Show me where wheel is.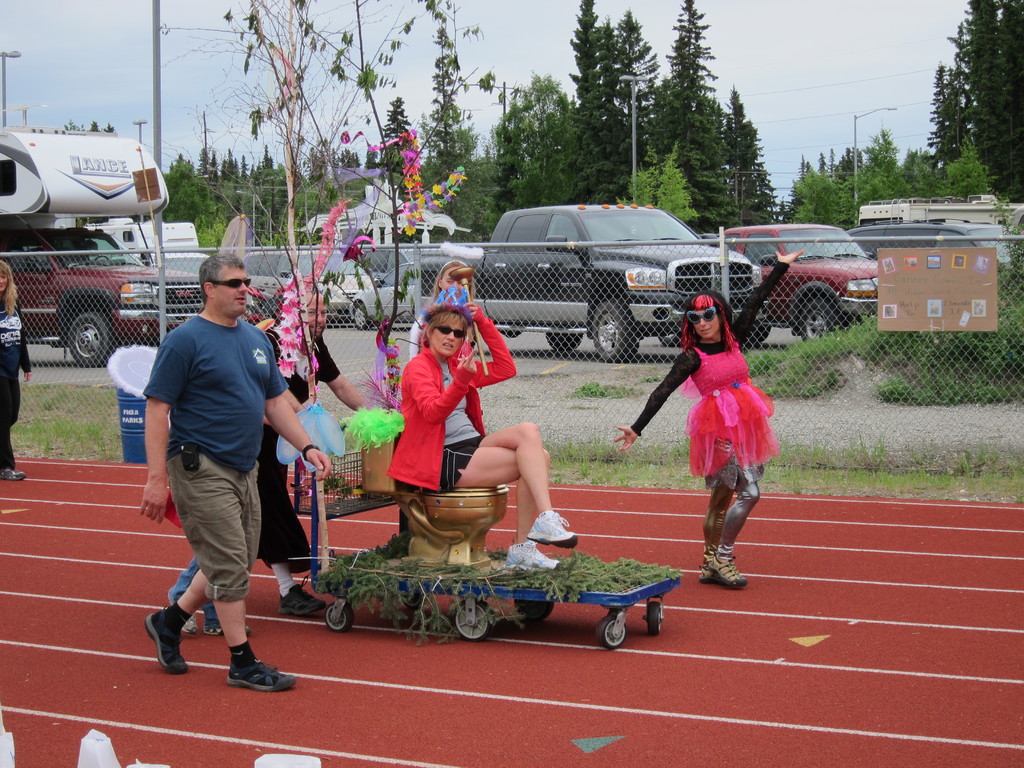
wheel is at box(598, 615, 627, 647).
